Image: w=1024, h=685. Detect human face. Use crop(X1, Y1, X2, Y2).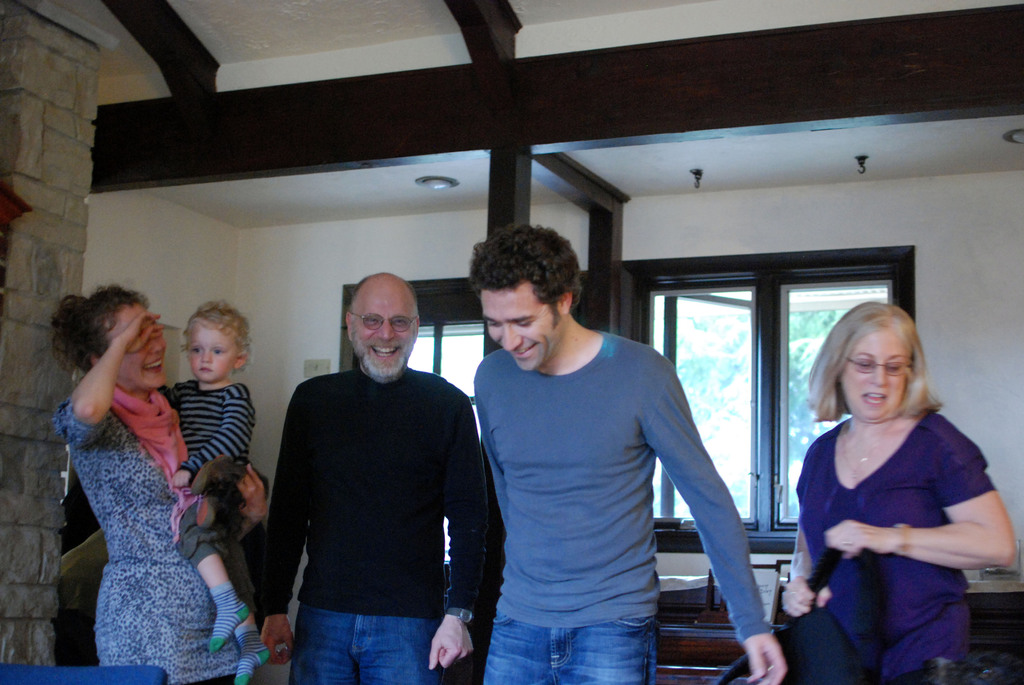
crop(109, 304, 166, 389).
